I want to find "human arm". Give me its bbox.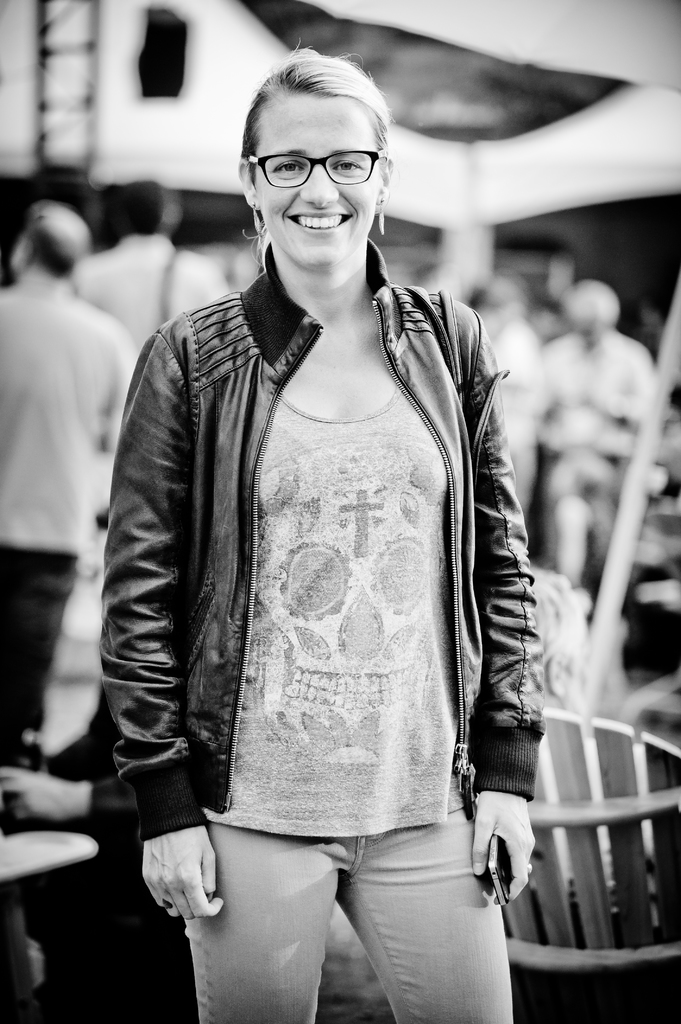
l=95, t=316, r=139, b=495.
